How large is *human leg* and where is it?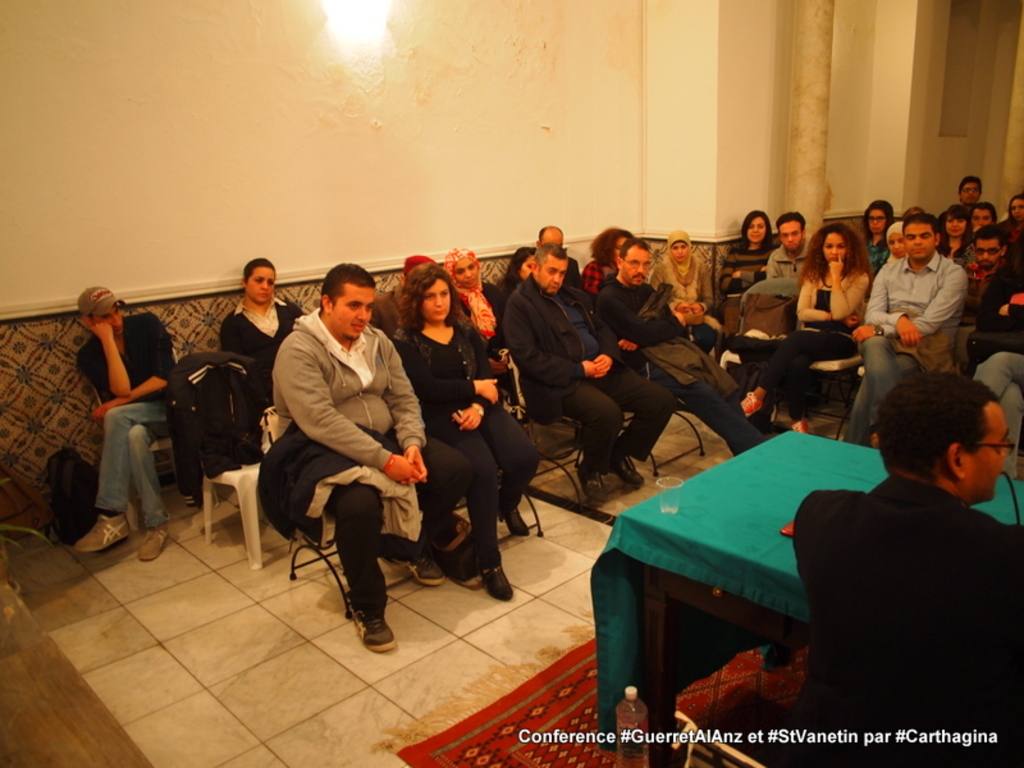
Bounding box: rect(483, 397, 541, 534).
